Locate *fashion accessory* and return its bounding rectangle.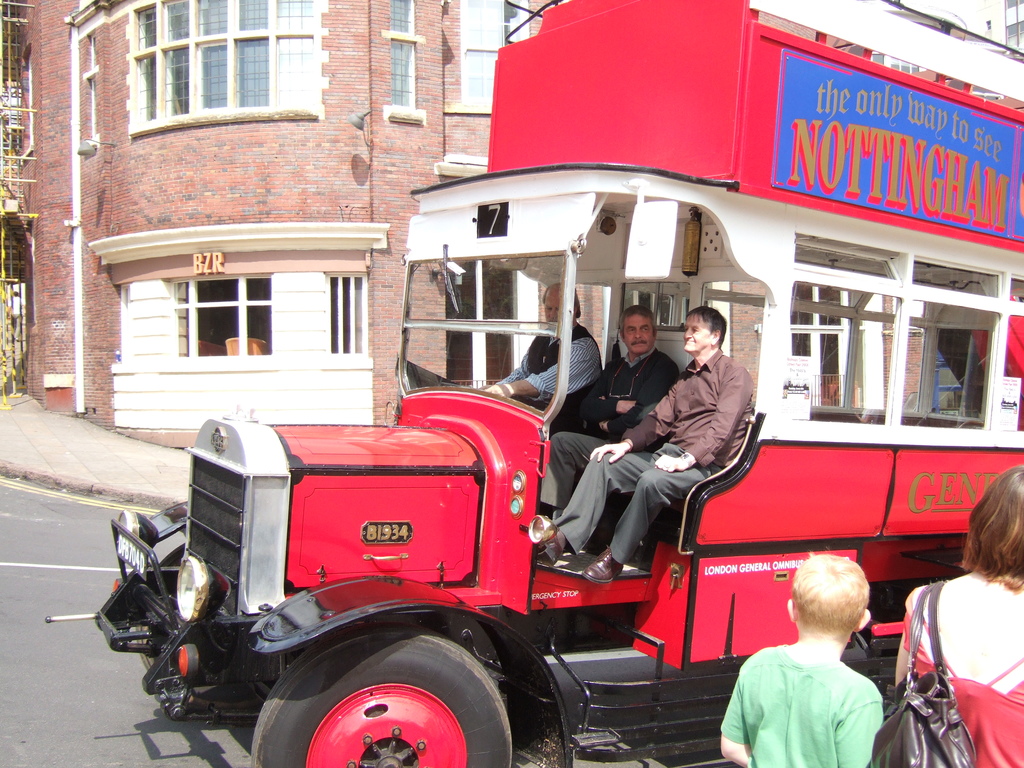
region(538, 529, 561, 566).
